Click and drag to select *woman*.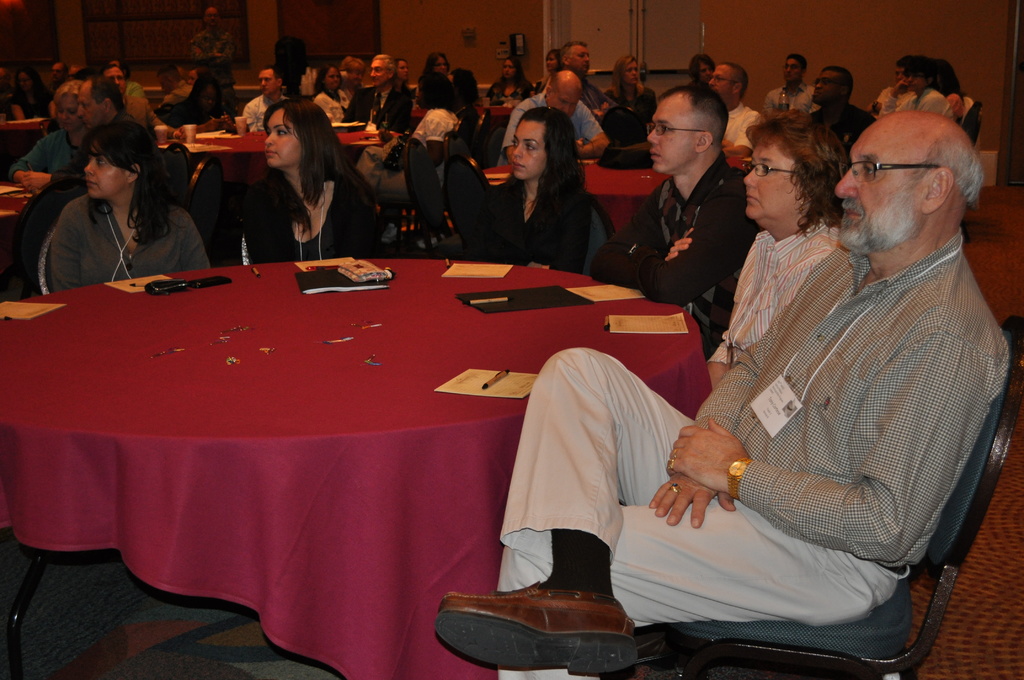
Selection: (x1=481, y1=54, x2=536, y2=111).
